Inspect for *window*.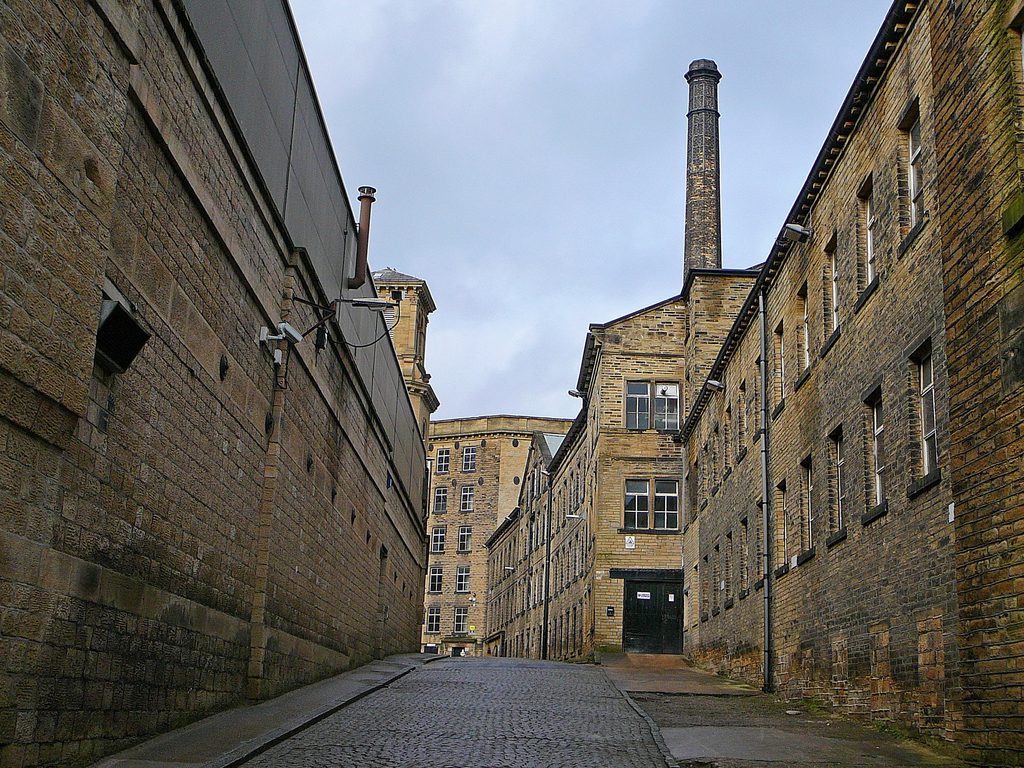
Inspection: (627, 379, 647, 432).
